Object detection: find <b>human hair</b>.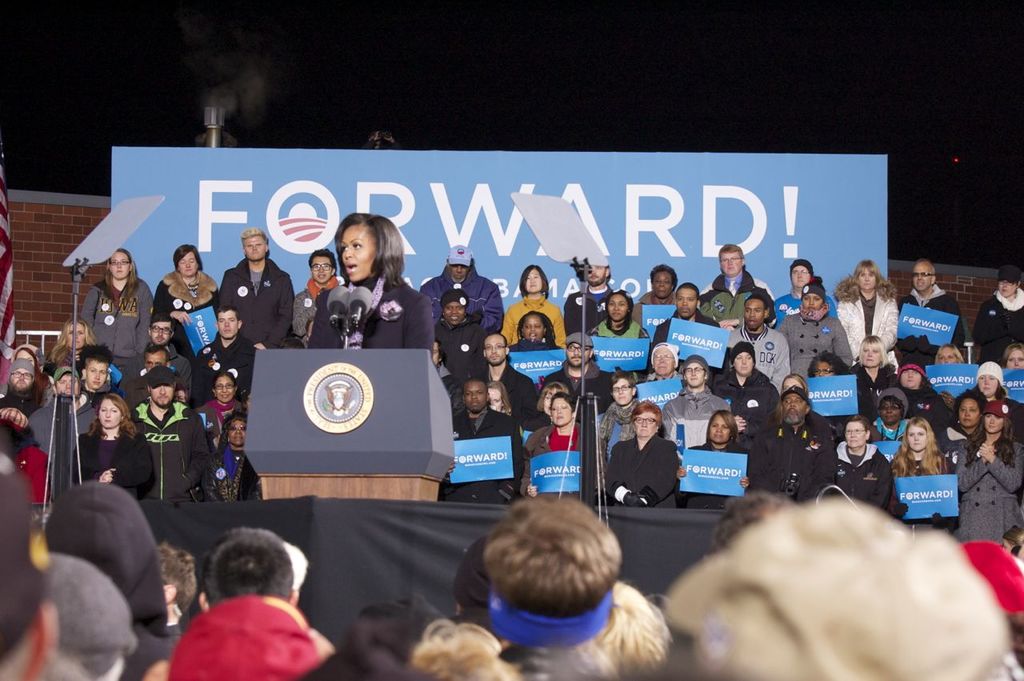
{"left": 550, "top": 391, "right": 576, "bottom": 420}.
